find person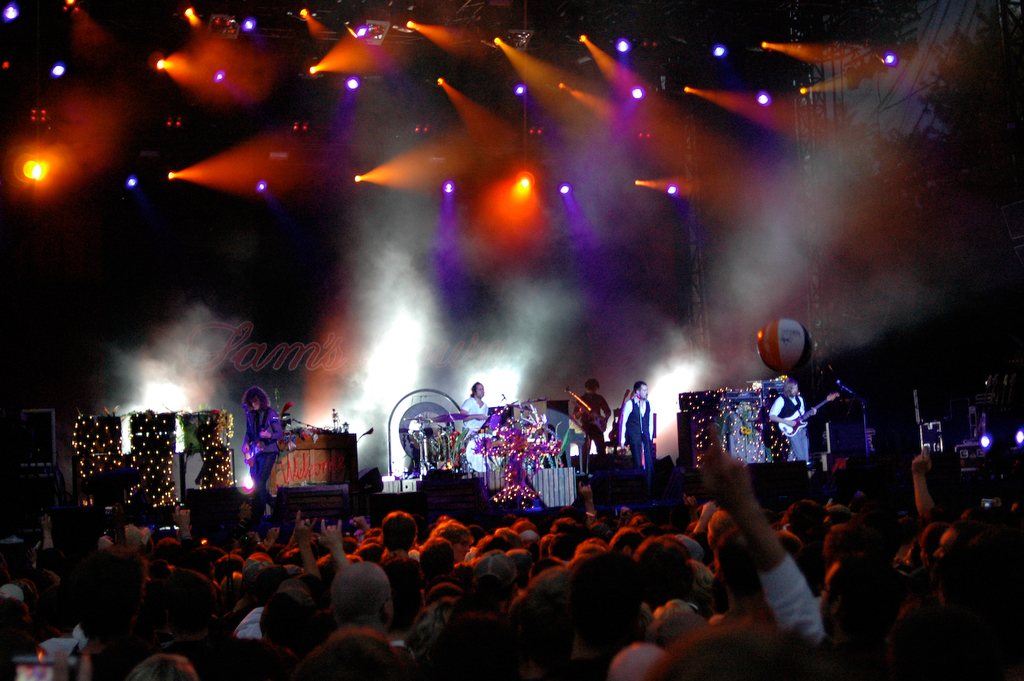
BBox(774, 375, 823, 476)
